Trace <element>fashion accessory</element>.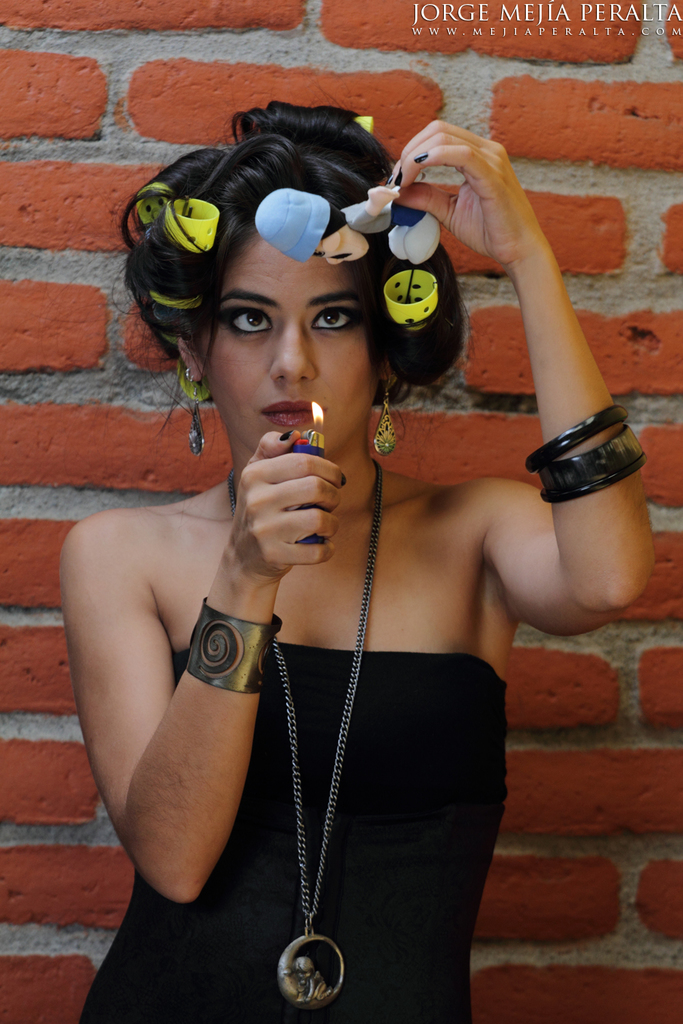
Traced to (x1=521, y1=403, x2=624, y2=470).
